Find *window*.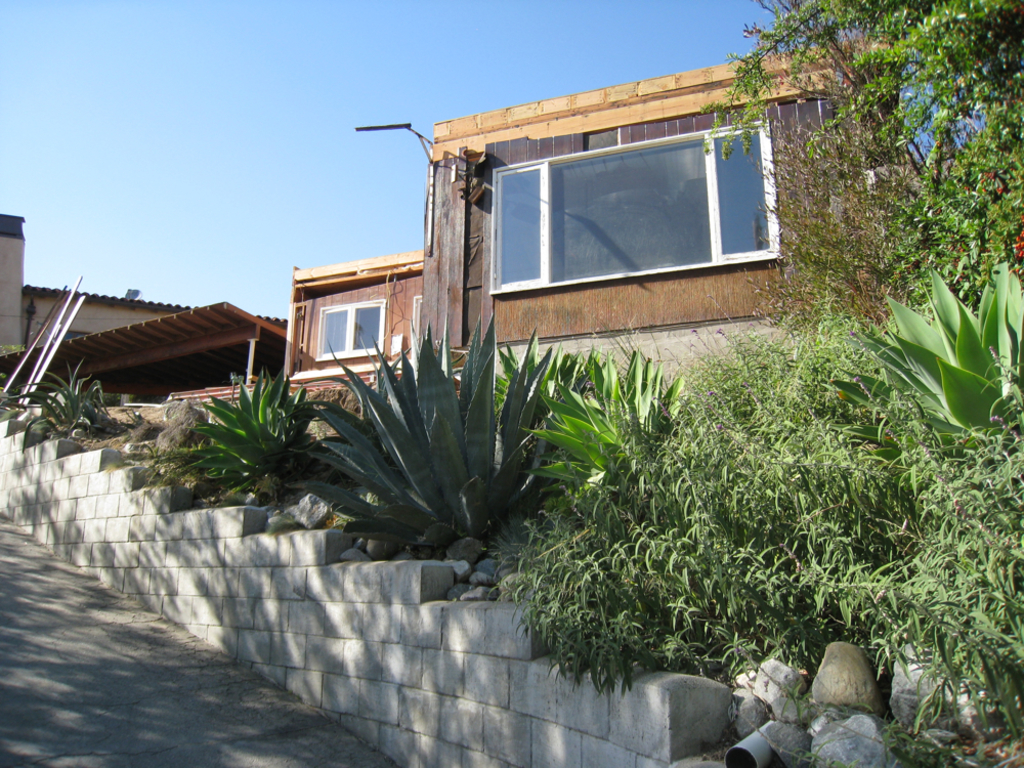
rect(488, 121, 782, 297).
